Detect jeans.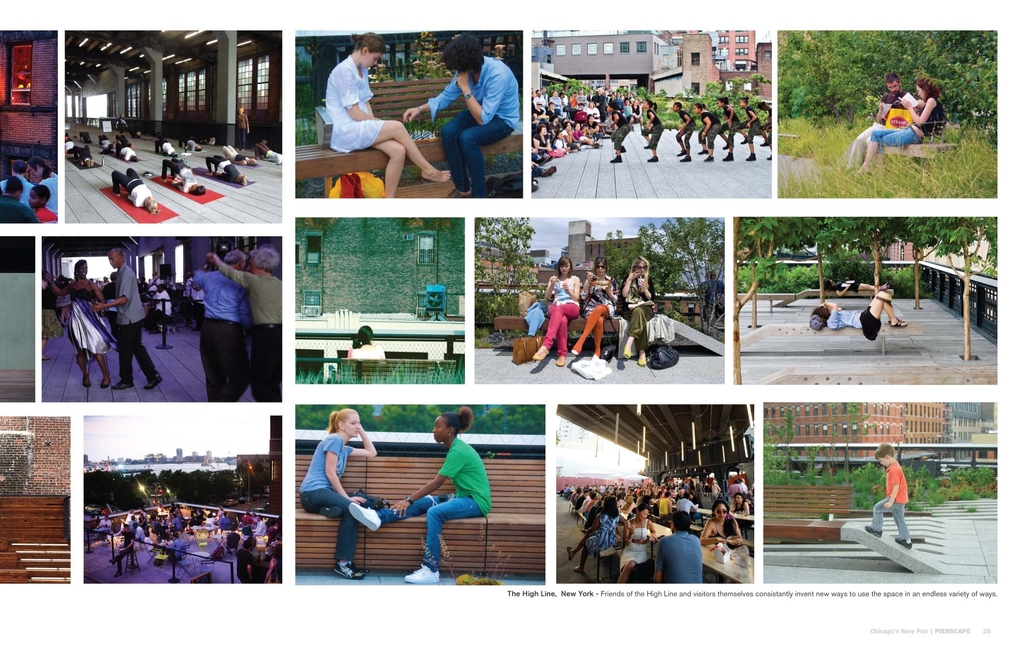
Detected at bbox=(293, 491, 382, 559).
